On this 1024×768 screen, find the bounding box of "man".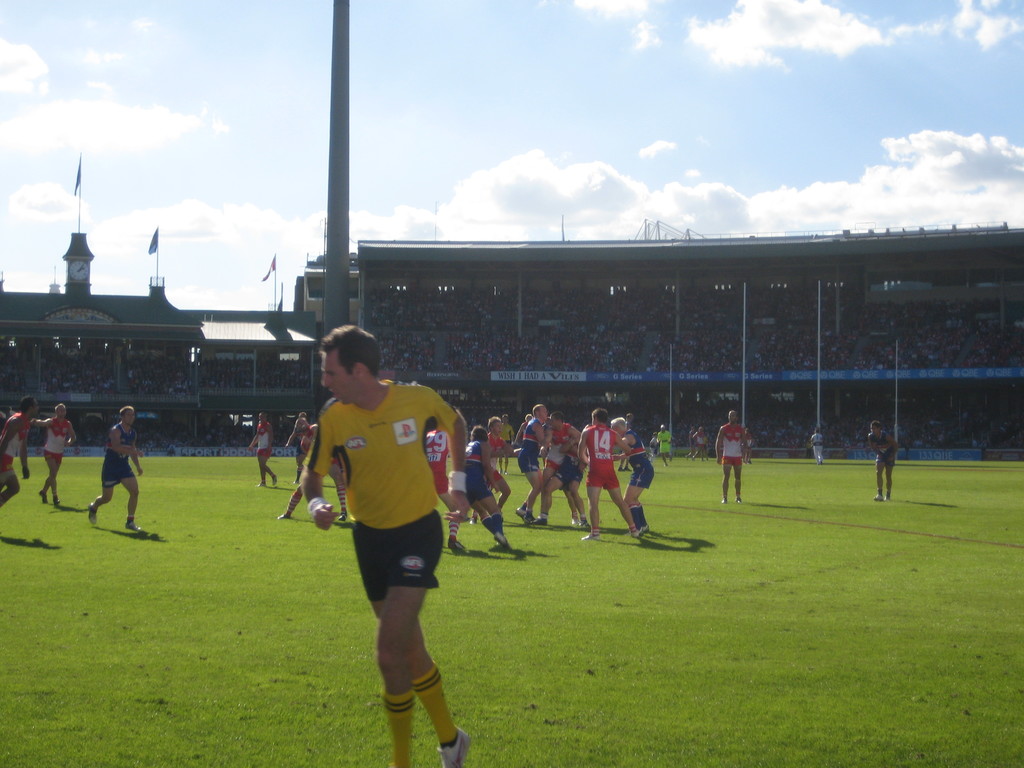
Bounding box: l=280, t=420, r=348, b=520.
